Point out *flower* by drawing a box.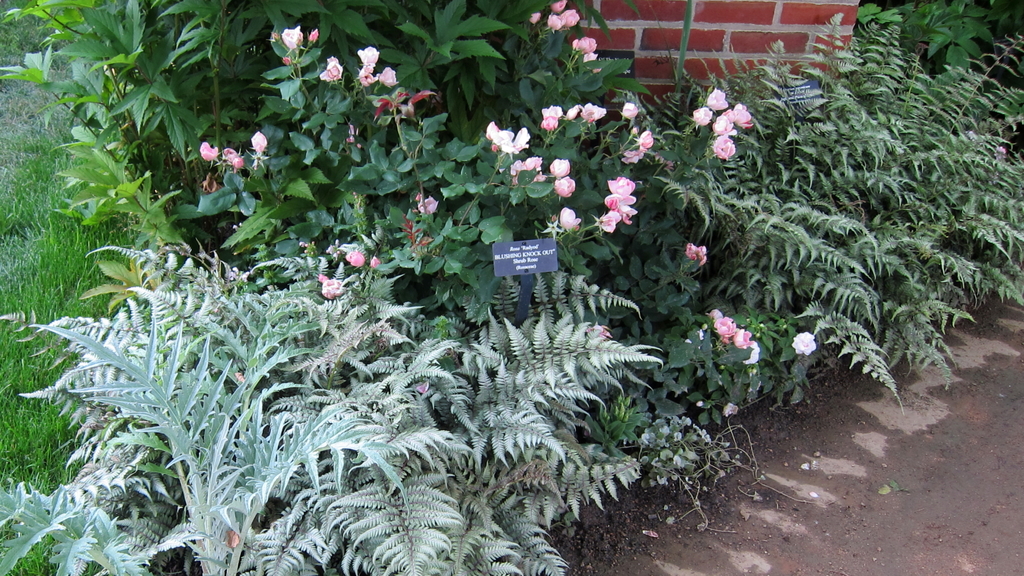
[596,164,653,229].
